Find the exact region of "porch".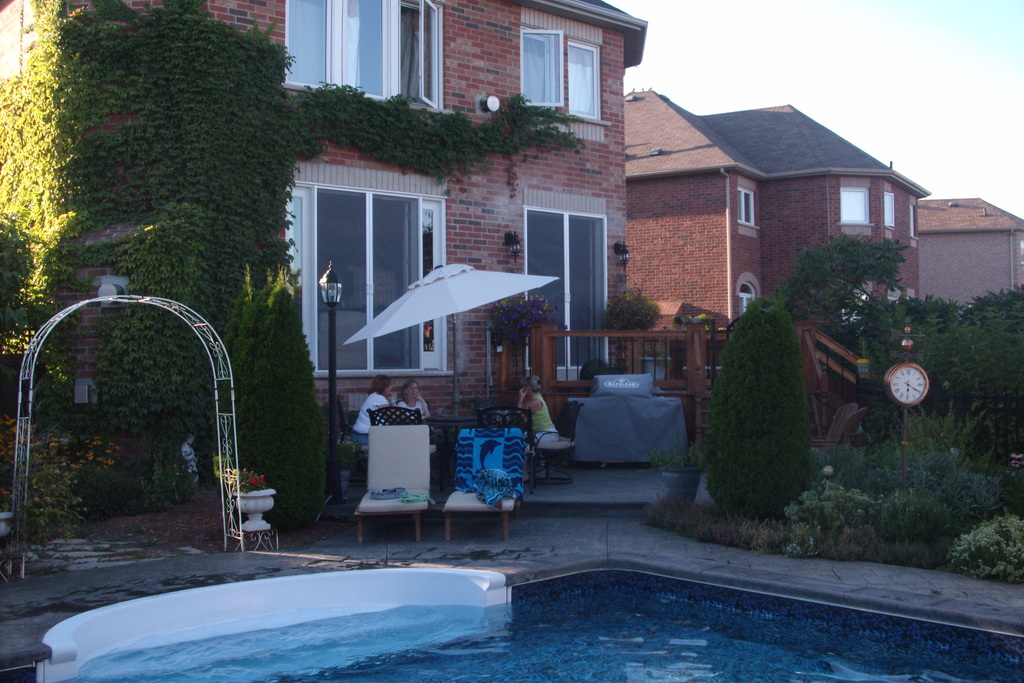
Exact region: bbox(492, 311, 866, 397).
